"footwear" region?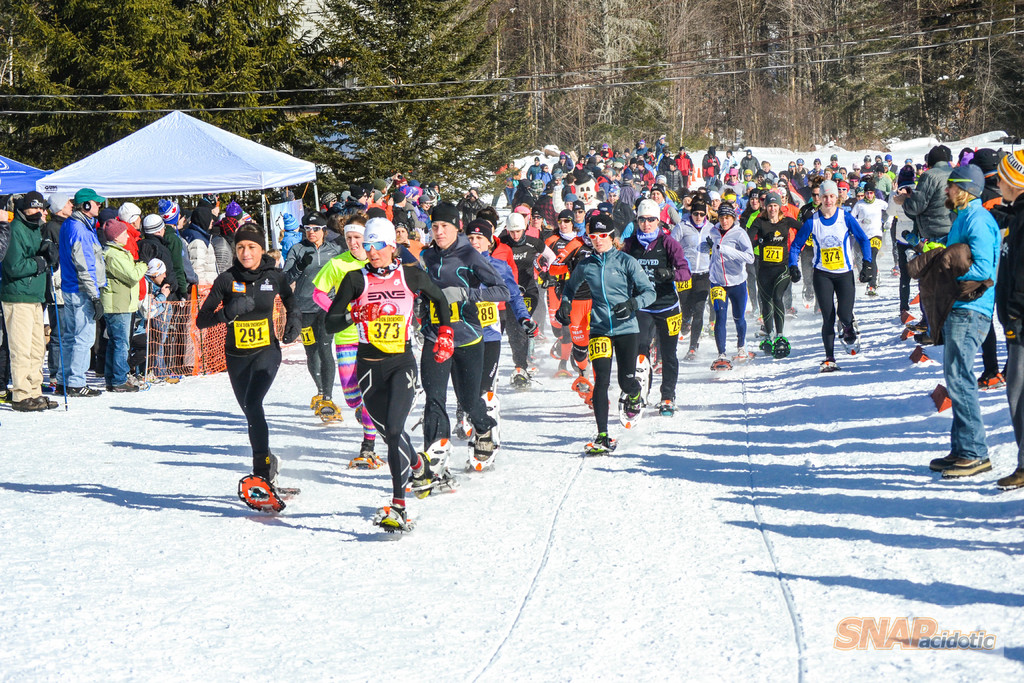
[x1=976, y1=370, x2=998, y2=388]
